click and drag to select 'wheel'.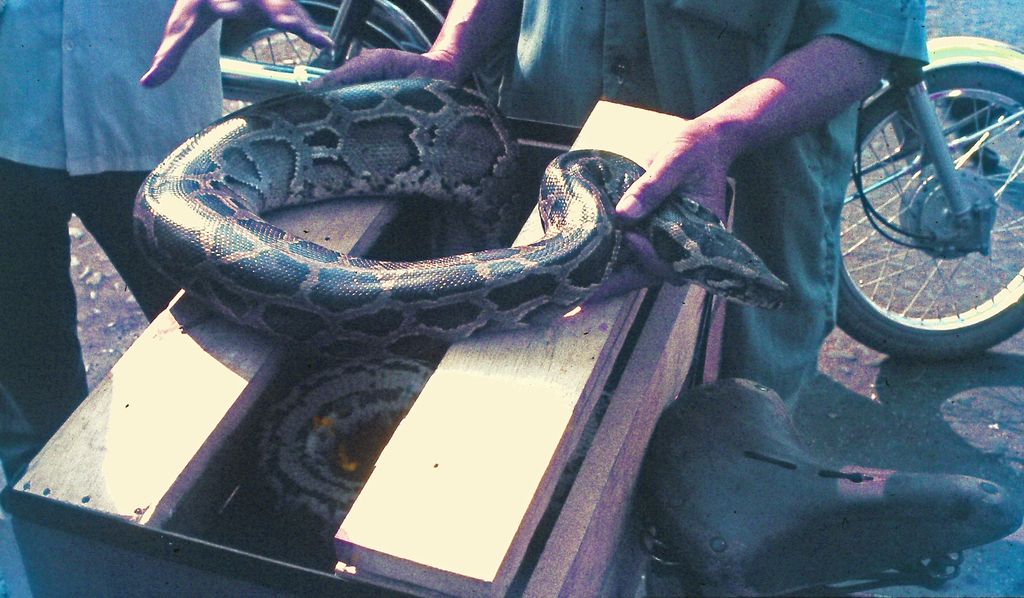
Selection: [left=841, top=71, right=1018, bottom=347].
